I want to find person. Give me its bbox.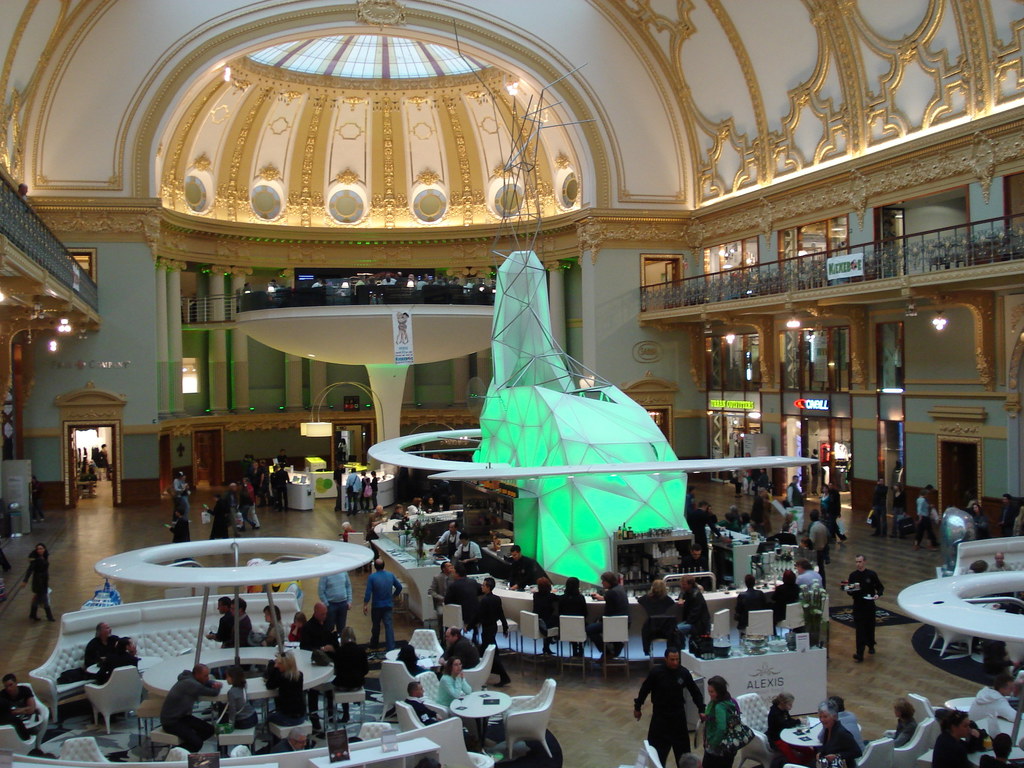
detection(163, 490, 191, 544).
